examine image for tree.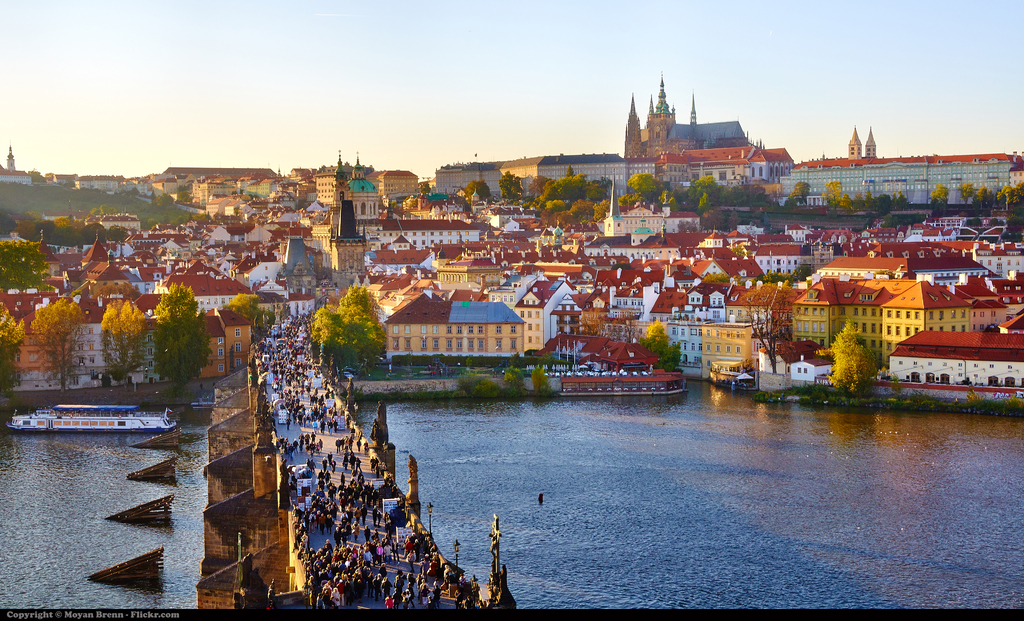
Examination result: 790, 182, 811, 205.
